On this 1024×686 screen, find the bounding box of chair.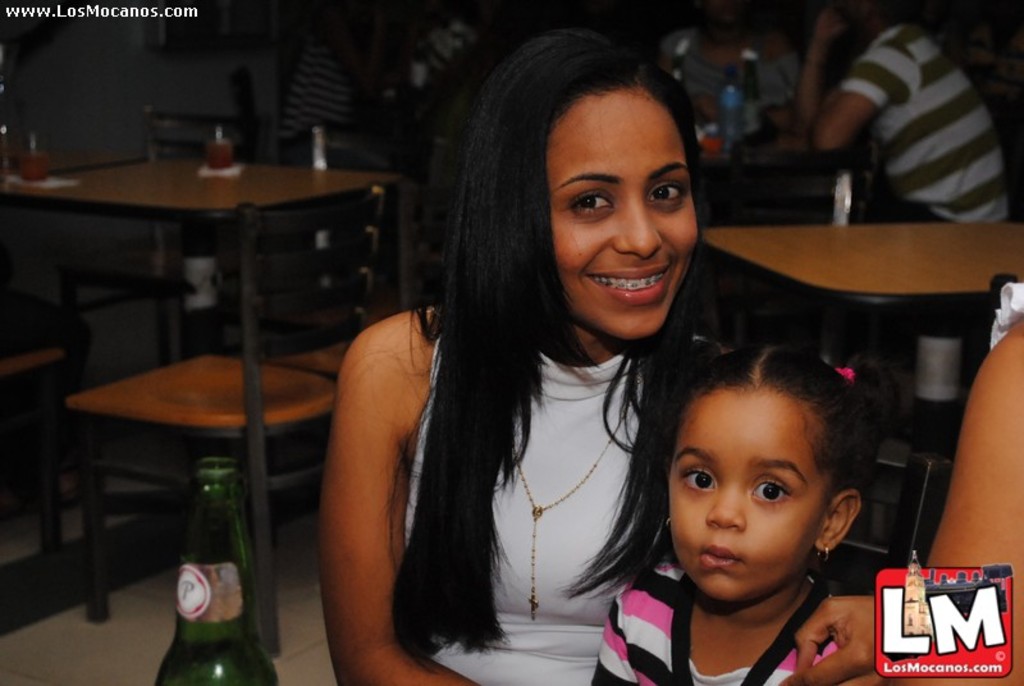
Bounding box: [0,302,88,555].
